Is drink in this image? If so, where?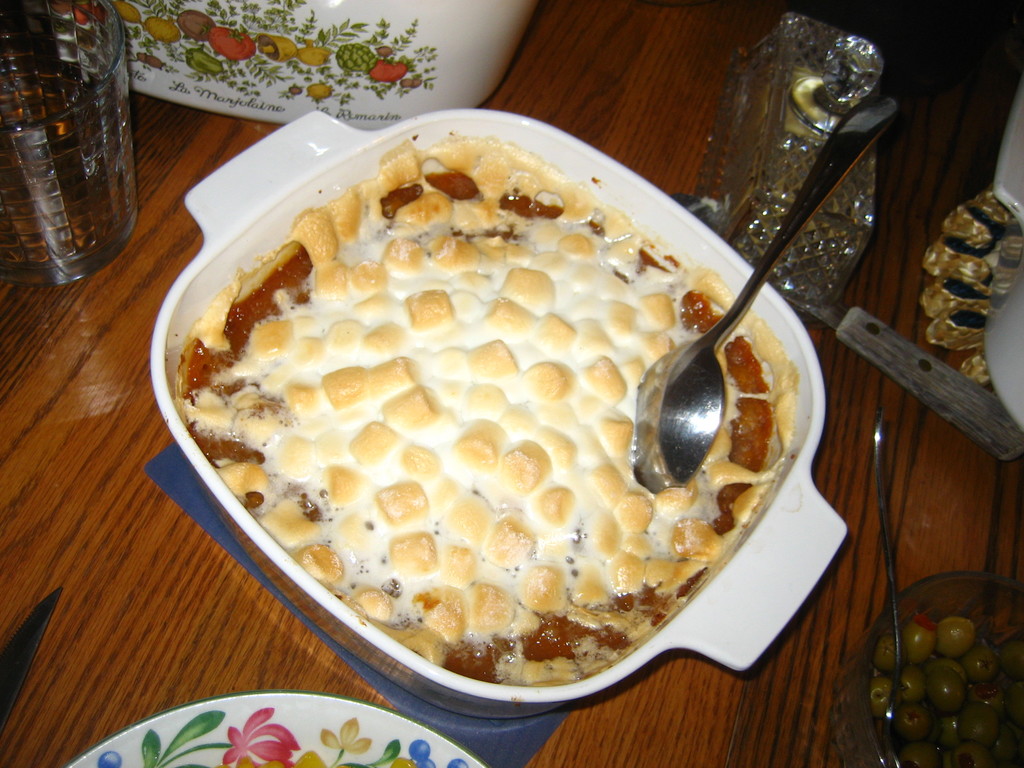
Yes, at l=12, t=40, r=145, b=320.
